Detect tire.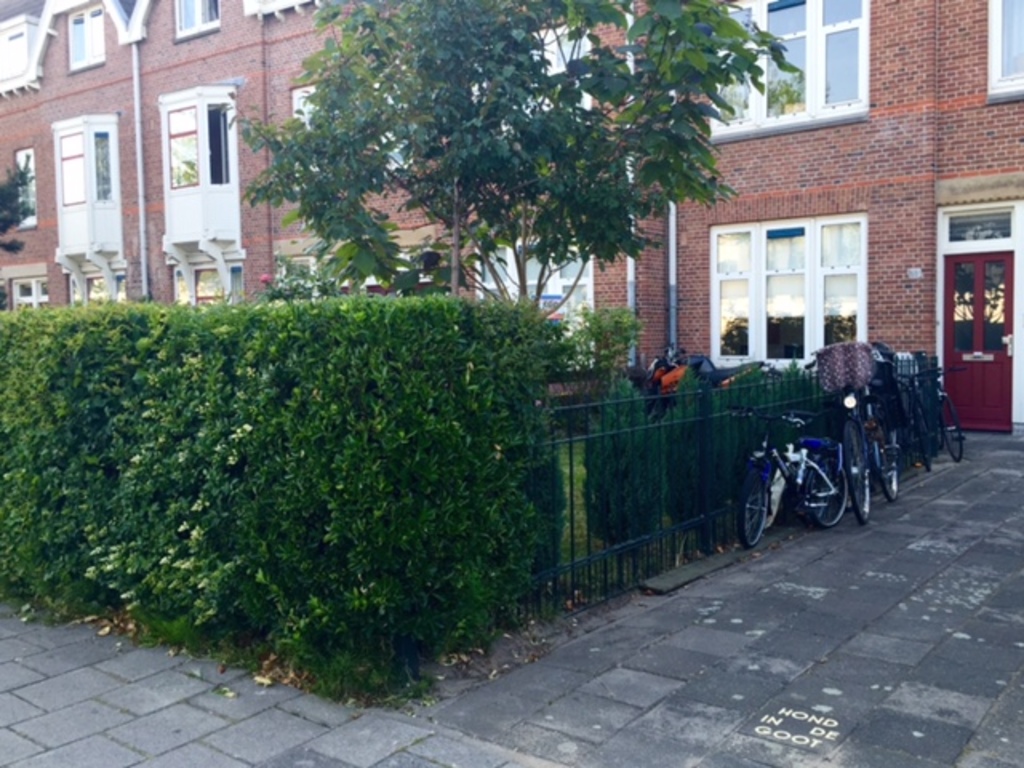
Detected at x1=915 y1=410 x2=933 y2=469.
